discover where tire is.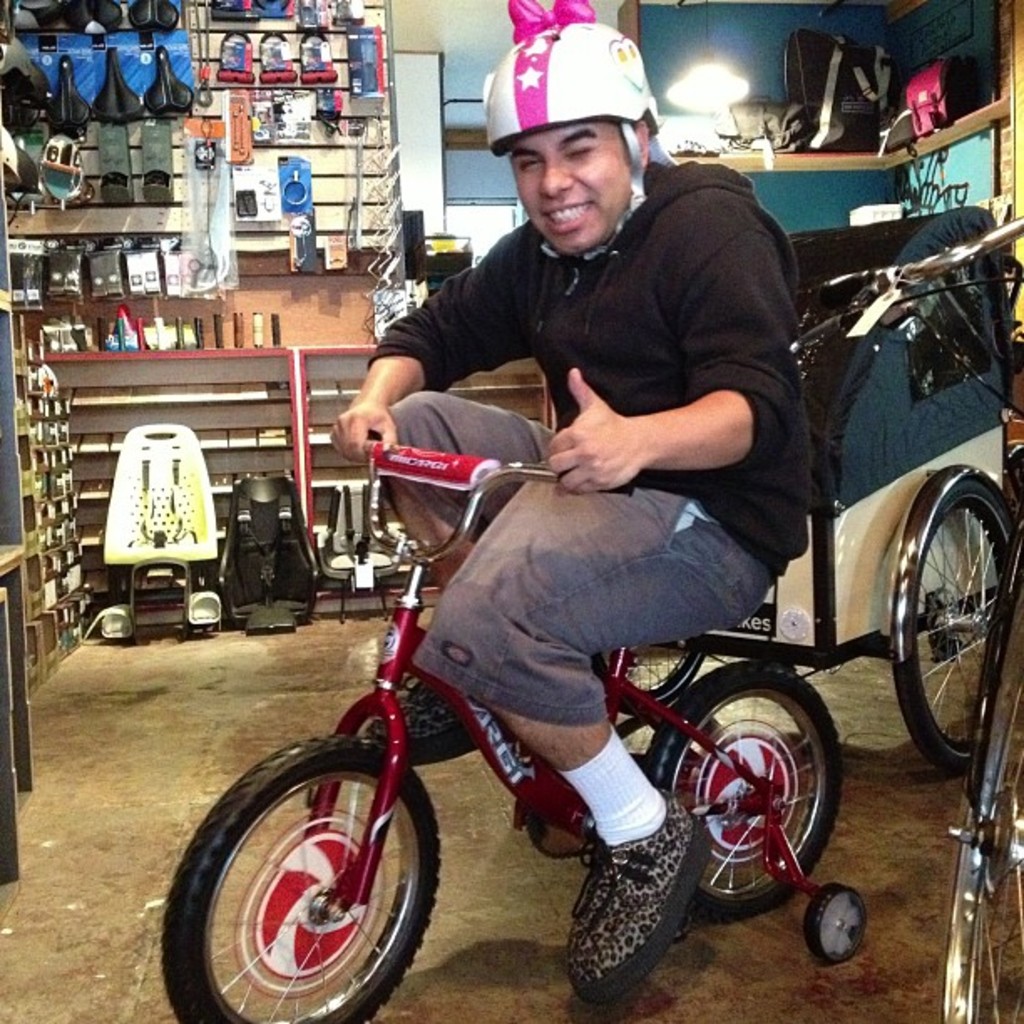
Discovered at crop(179, 730, 440, 1019).
